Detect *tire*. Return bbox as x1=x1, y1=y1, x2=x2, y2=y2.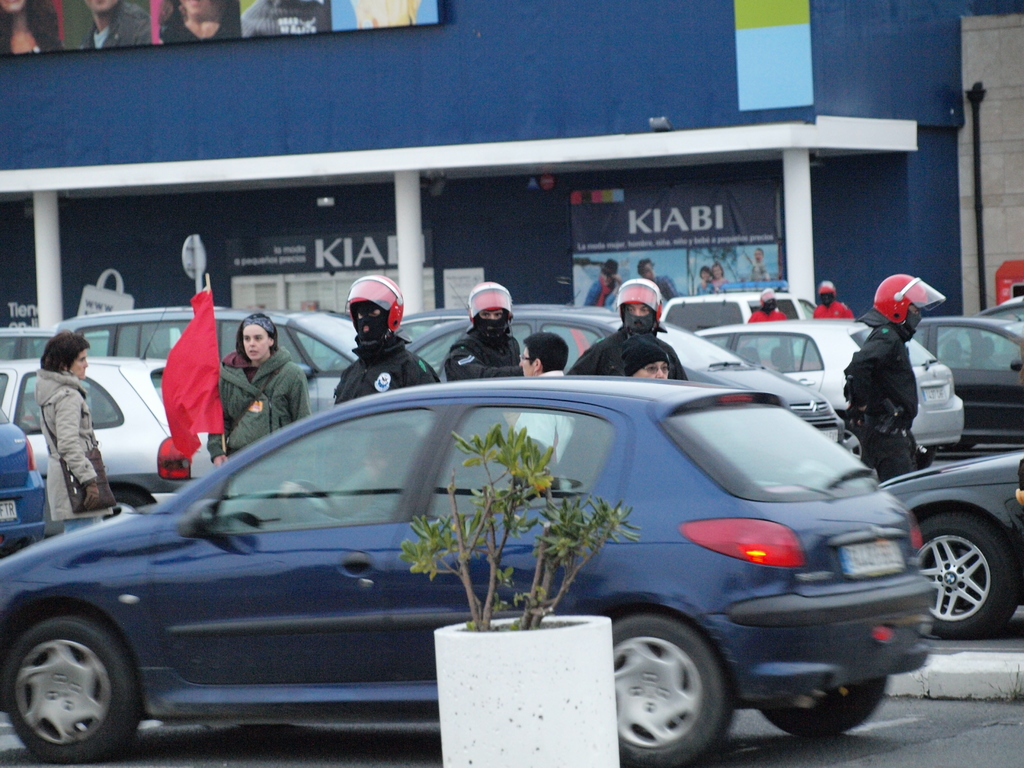
x1=4, y1=616, x2=133, y2=763.
